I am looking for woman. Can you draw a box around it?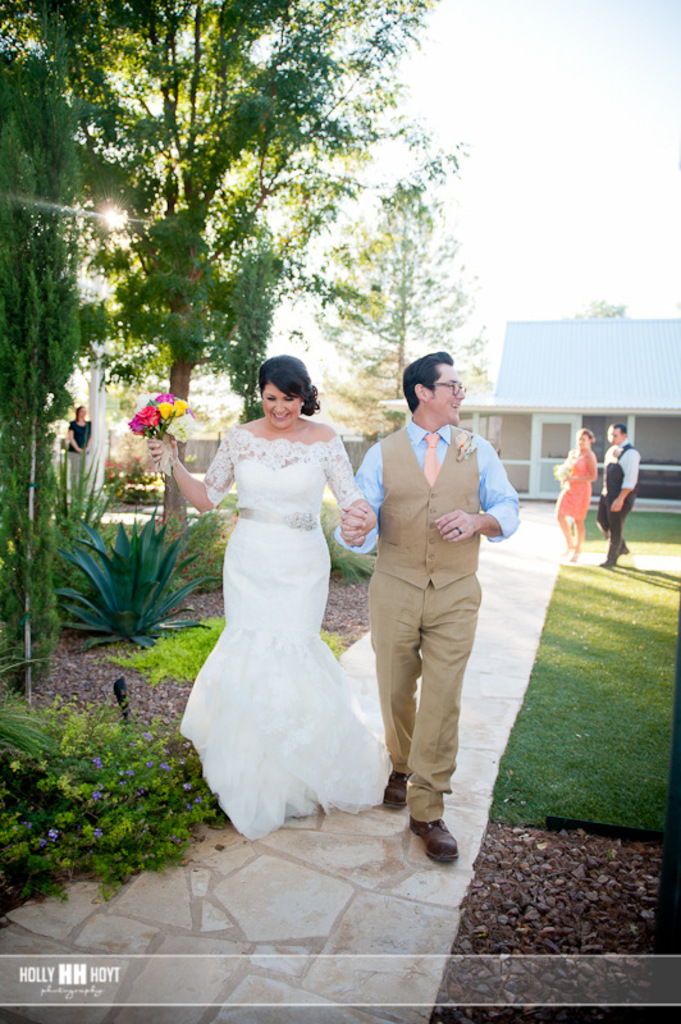
Sure, the bounding box is bbox=[554, 428, 604, 561].
